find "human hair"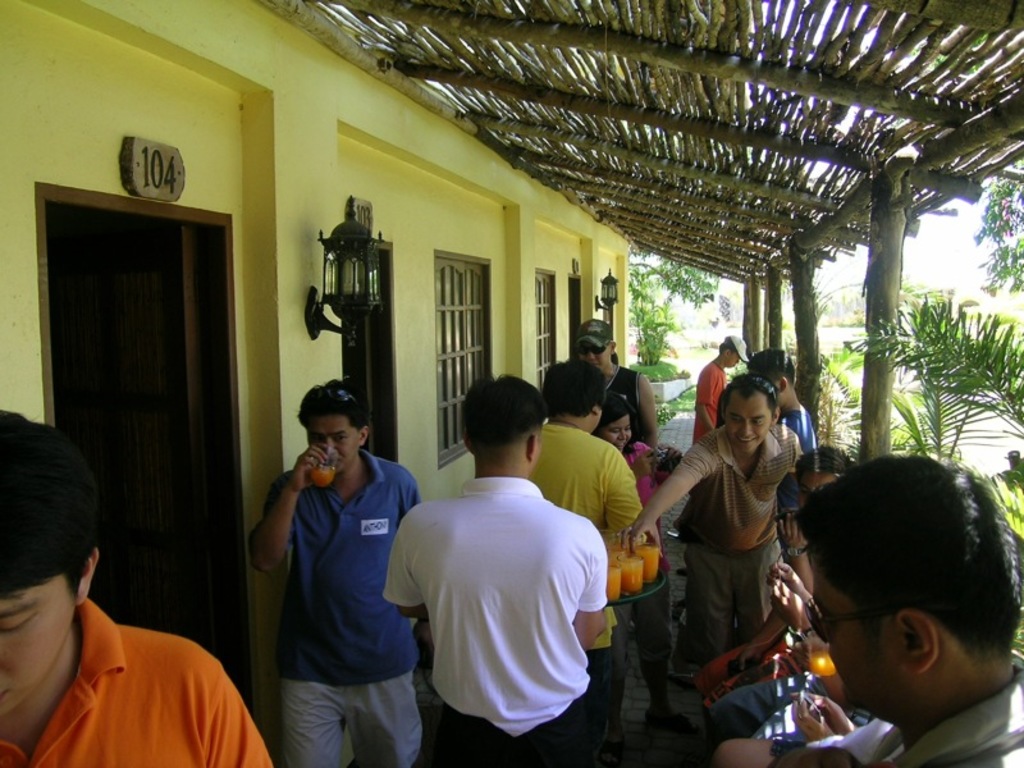
box(717, 337, 737, 356)
